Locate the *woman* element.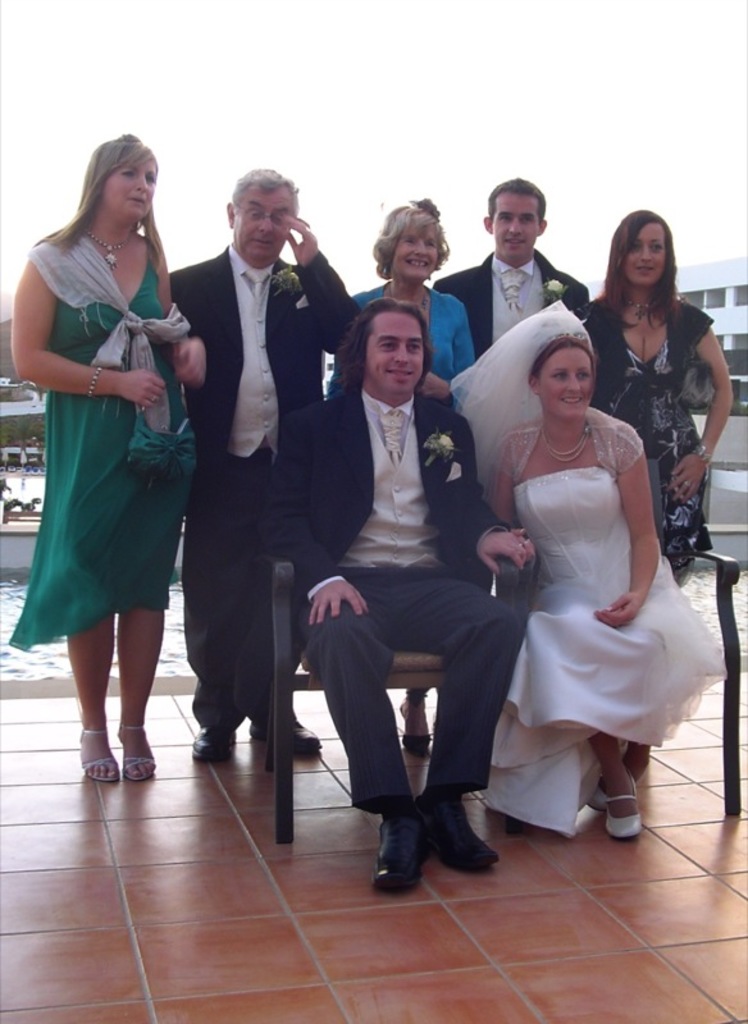
Element bbox: [6,136,202,781].
